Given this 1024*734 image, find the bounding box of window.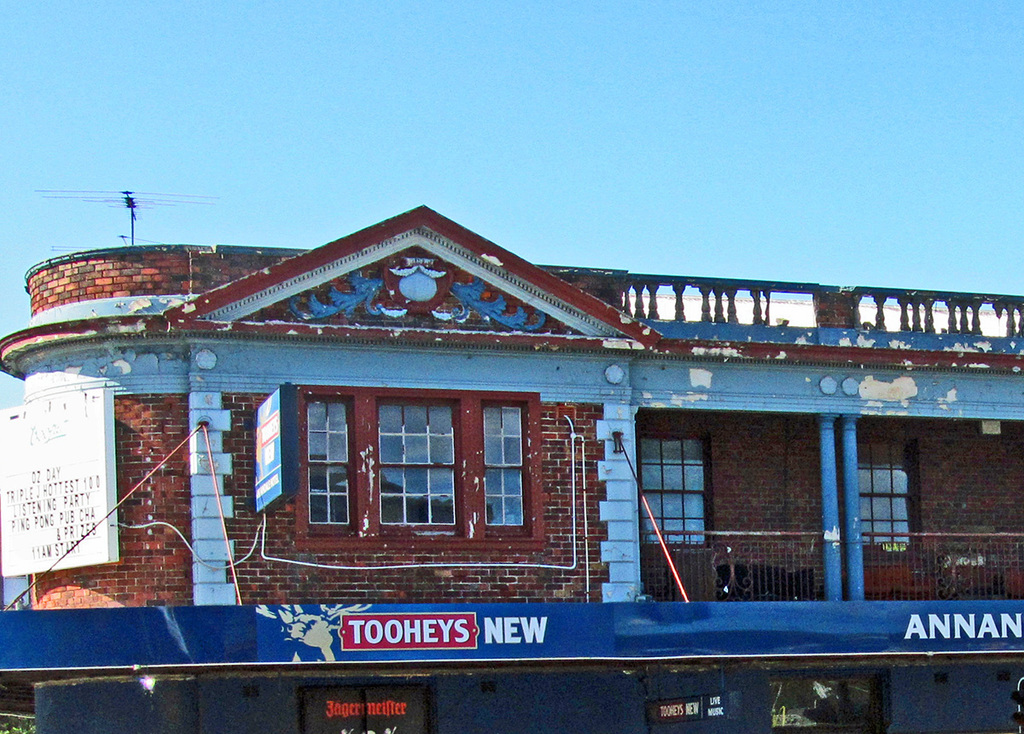
481:404:532:524.
